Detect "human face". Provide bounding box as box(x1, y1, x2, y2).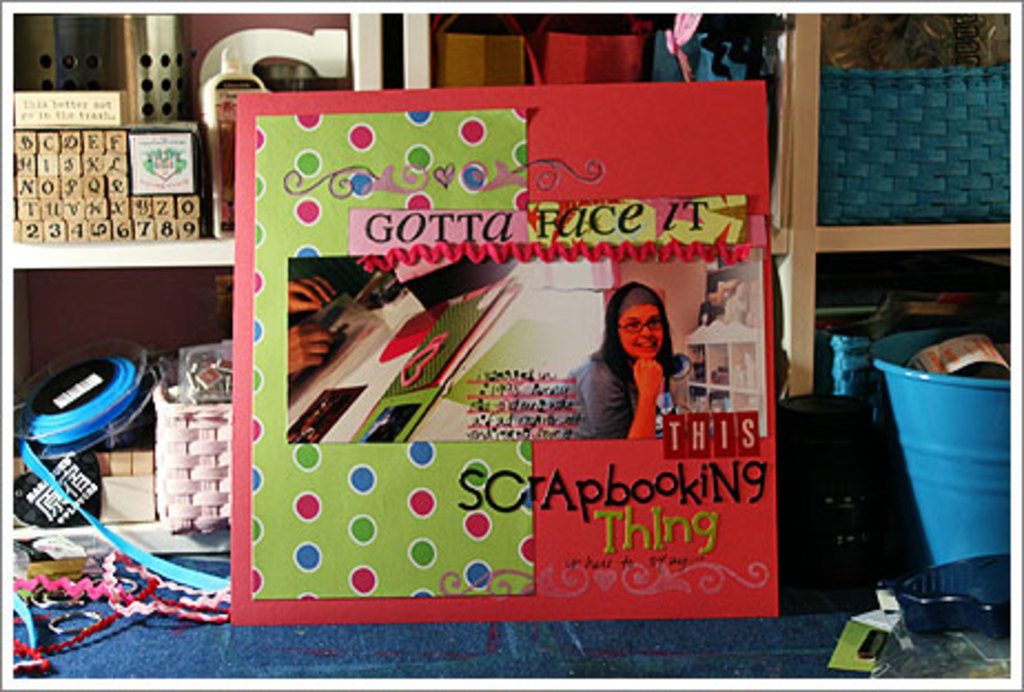
box(605, 302, 669, 368).
